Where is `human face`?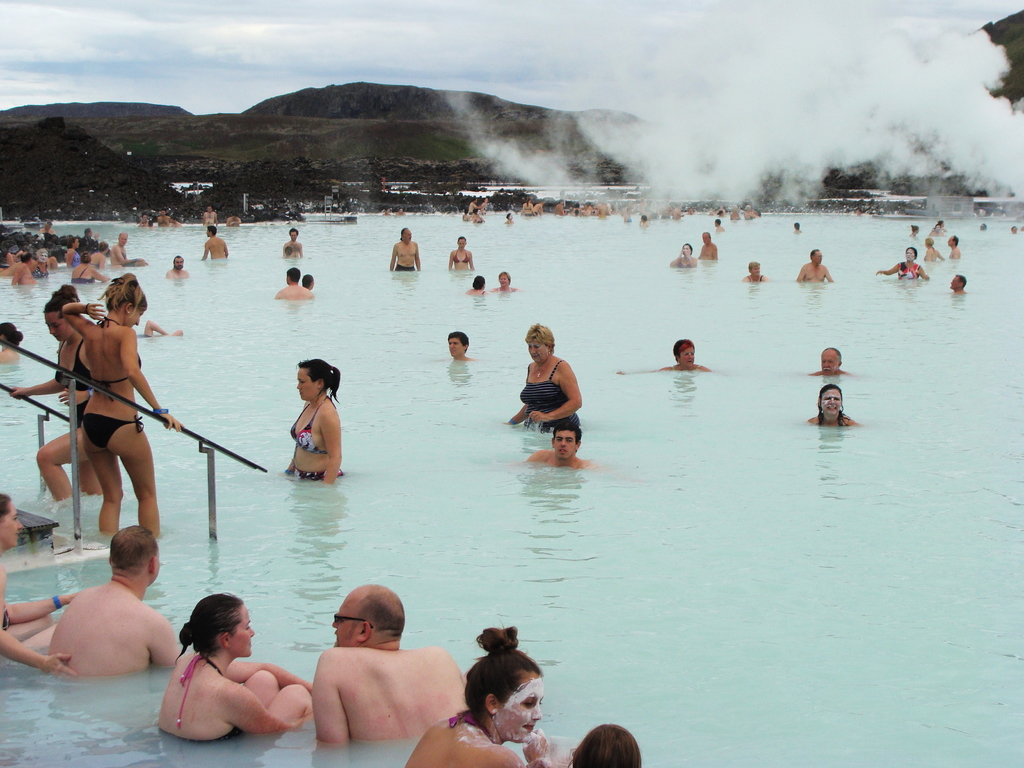
box(399, 228, 412, 243).
